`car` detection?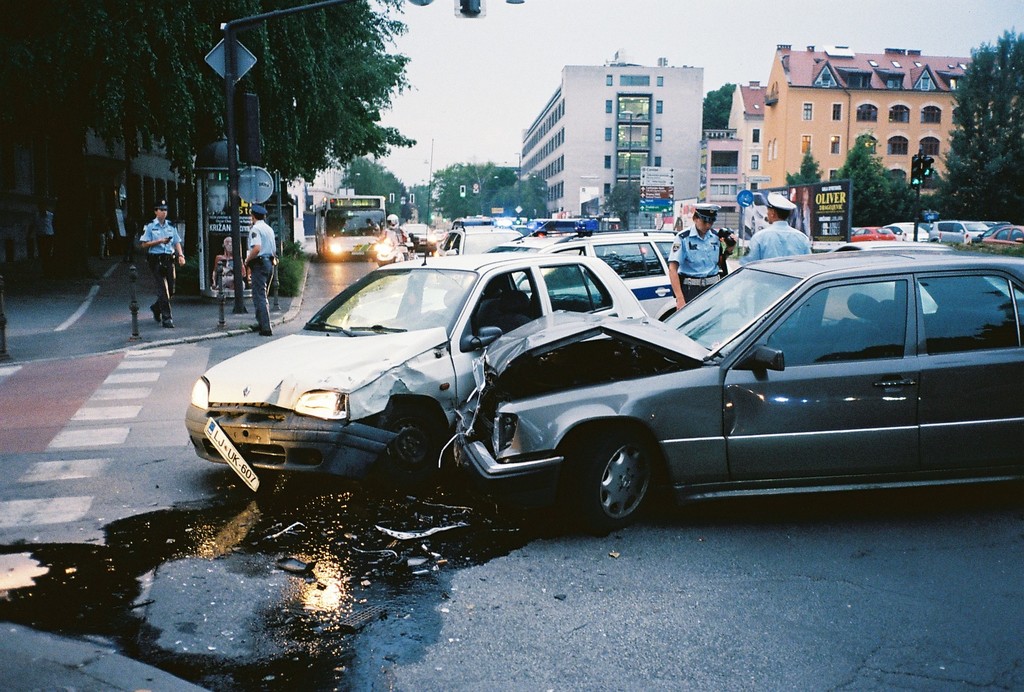
[x1=987, y1=224, x2=1023, y2=243]
